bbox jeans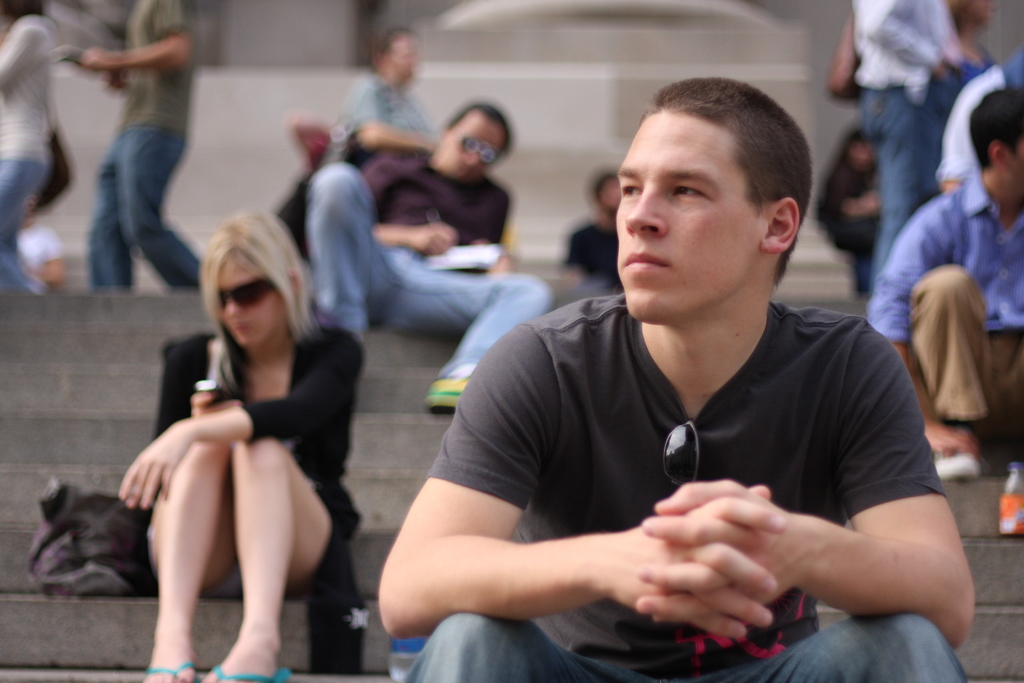
left=0, top=157, right=47, bottom=290
